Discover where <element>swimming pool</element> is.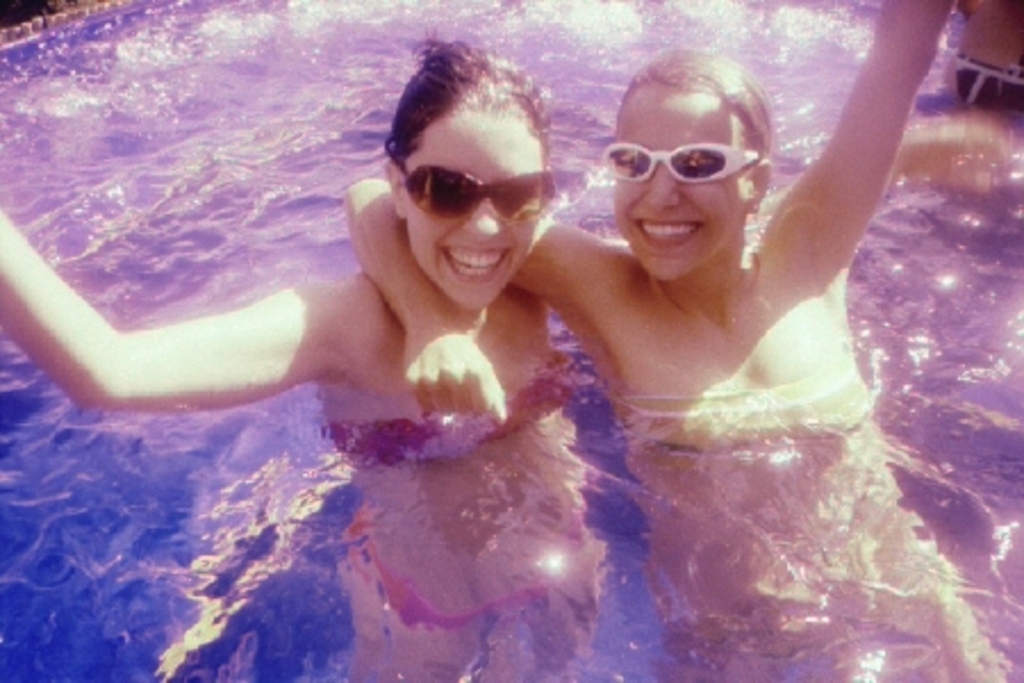
Discovered at <box>27,0,999,667</box>.
